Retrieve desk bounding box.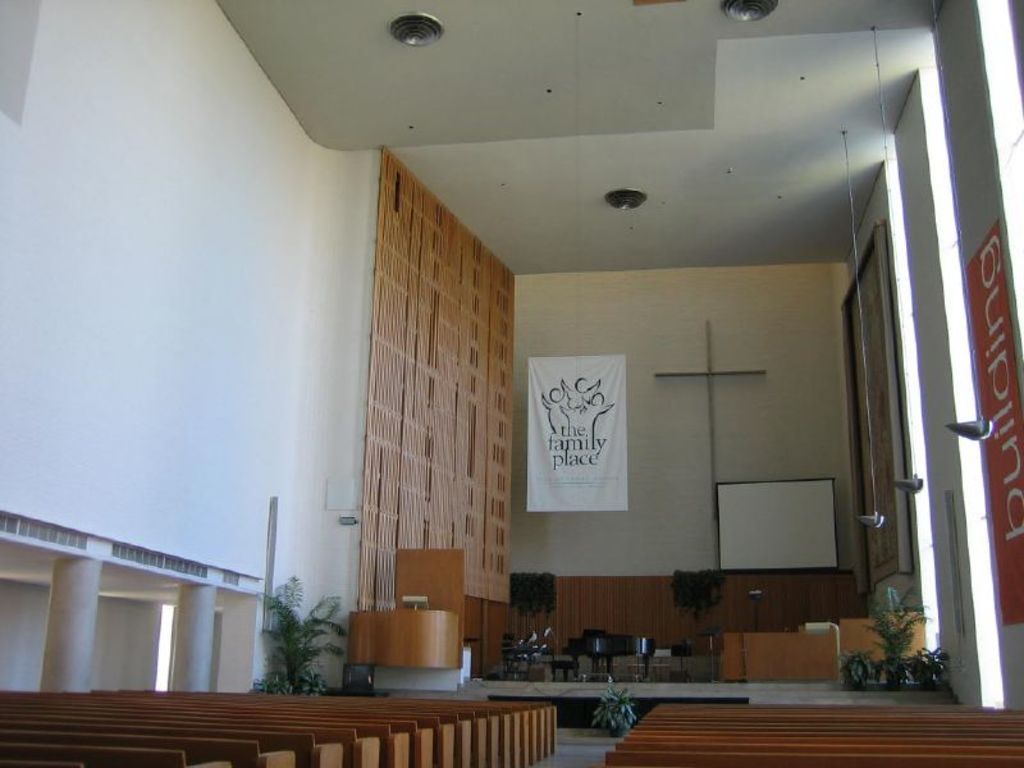
Bounding box: BBox(724, 627, 840, 680).
